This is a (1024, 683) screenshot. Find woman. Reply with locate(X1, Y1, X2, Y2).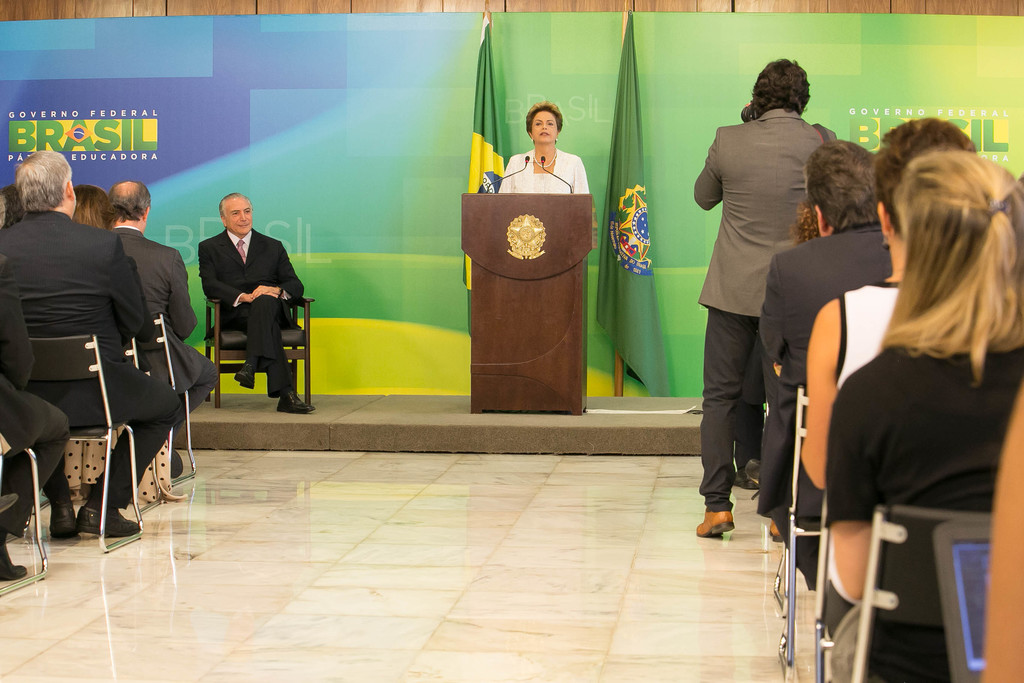
locate(819, 152, 1023, 682).
